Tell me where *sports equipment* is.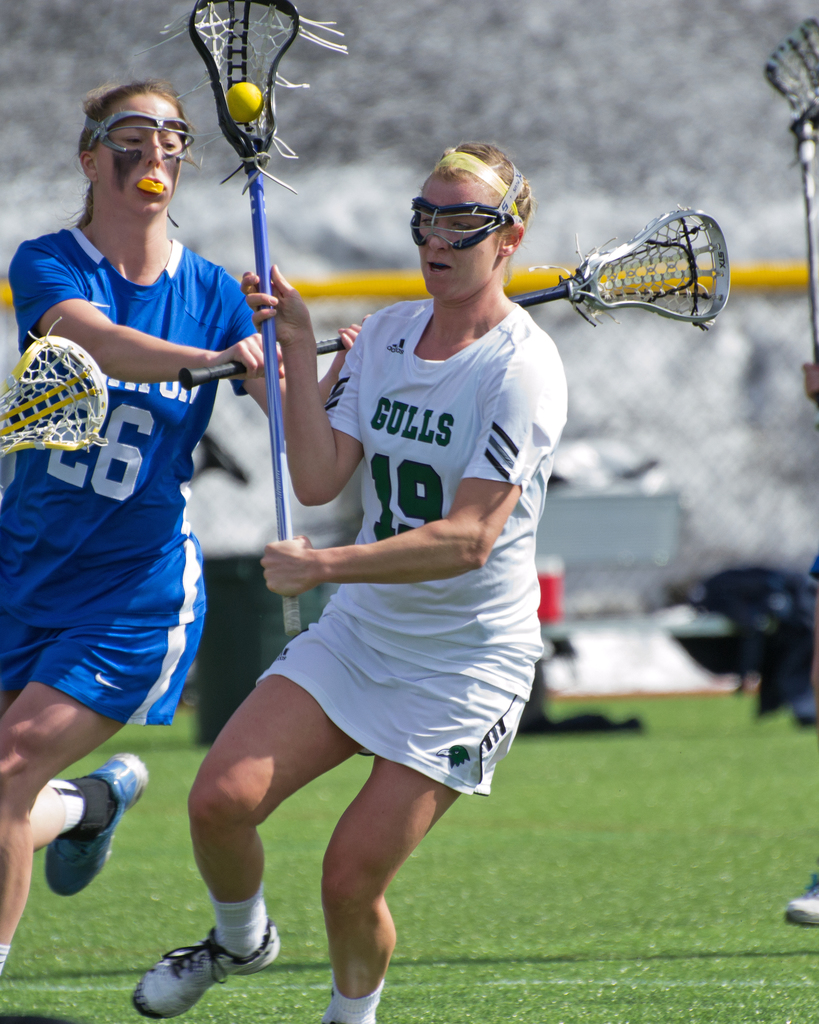
*sports equipment* is at [138,923,278,1023].
